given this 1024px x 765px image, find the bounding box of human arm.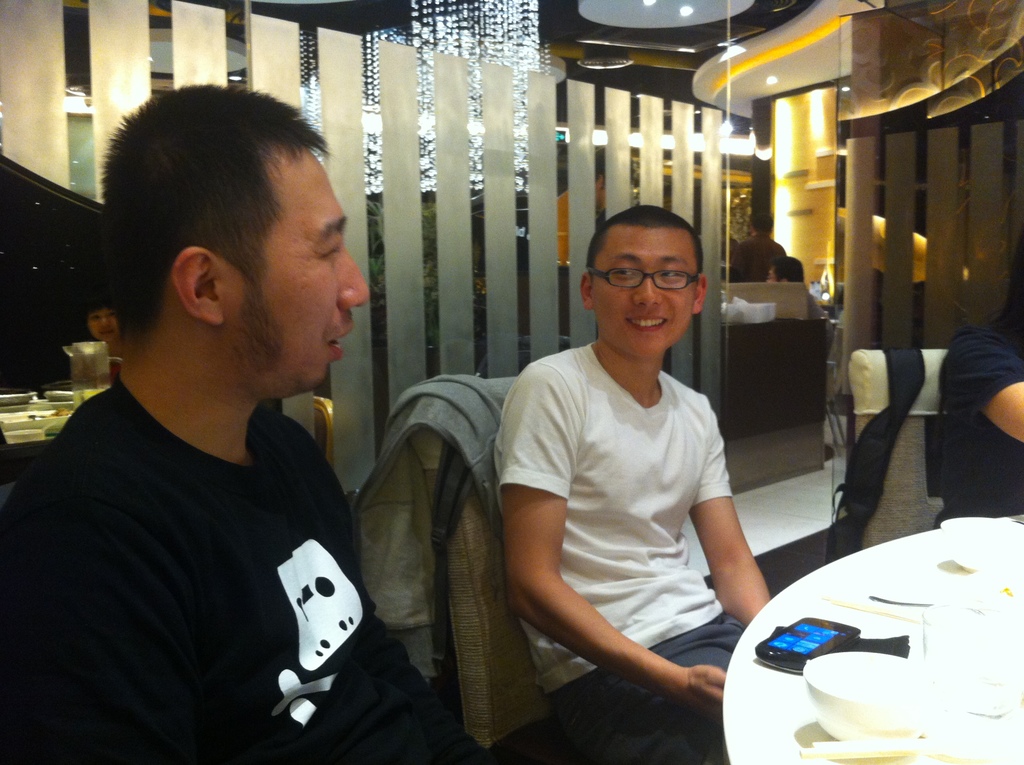
region(0, 492, 227, 764).
